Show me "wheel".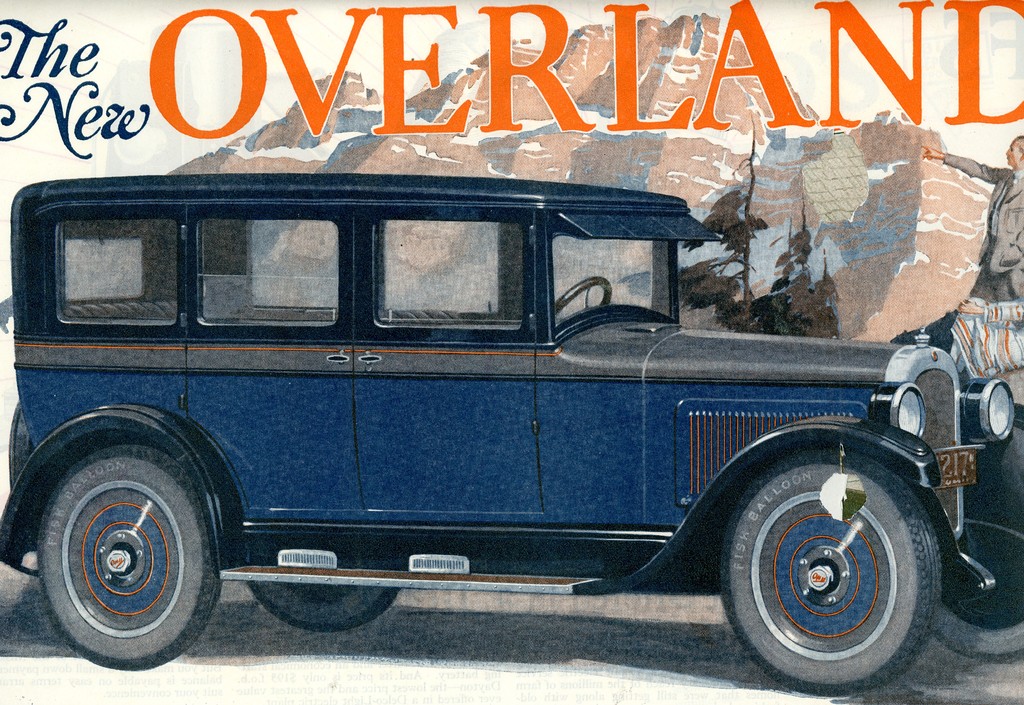
"wheel" is here: select_region(246, 574, 394, 631).
